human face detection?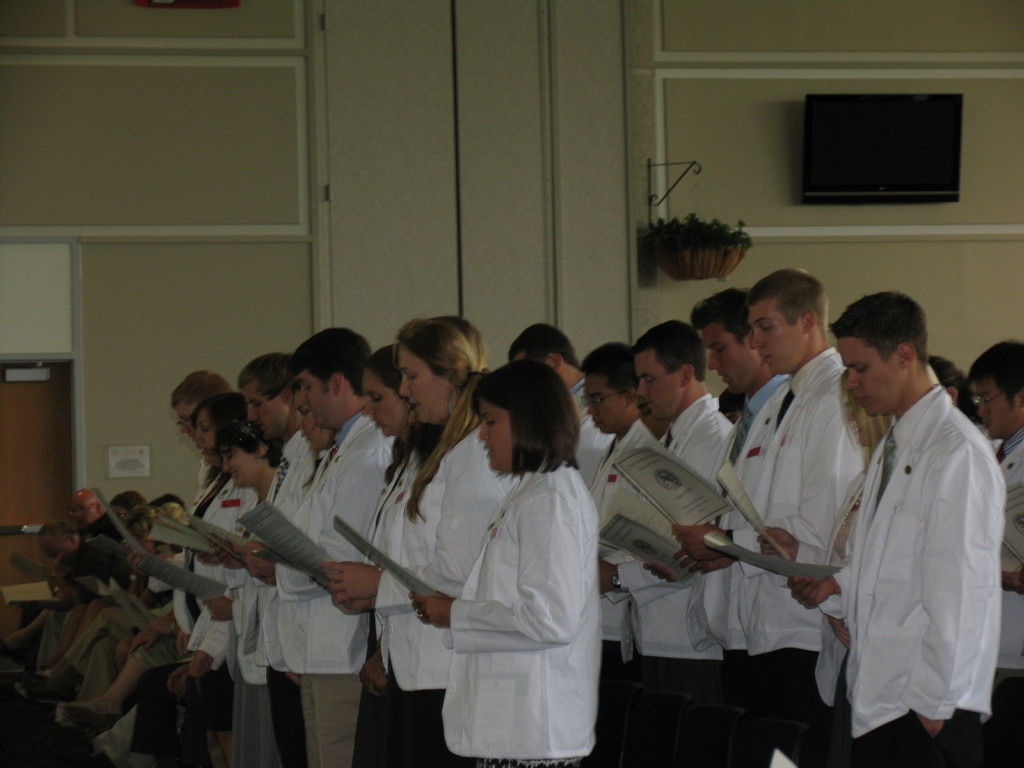
836 341 900 414
